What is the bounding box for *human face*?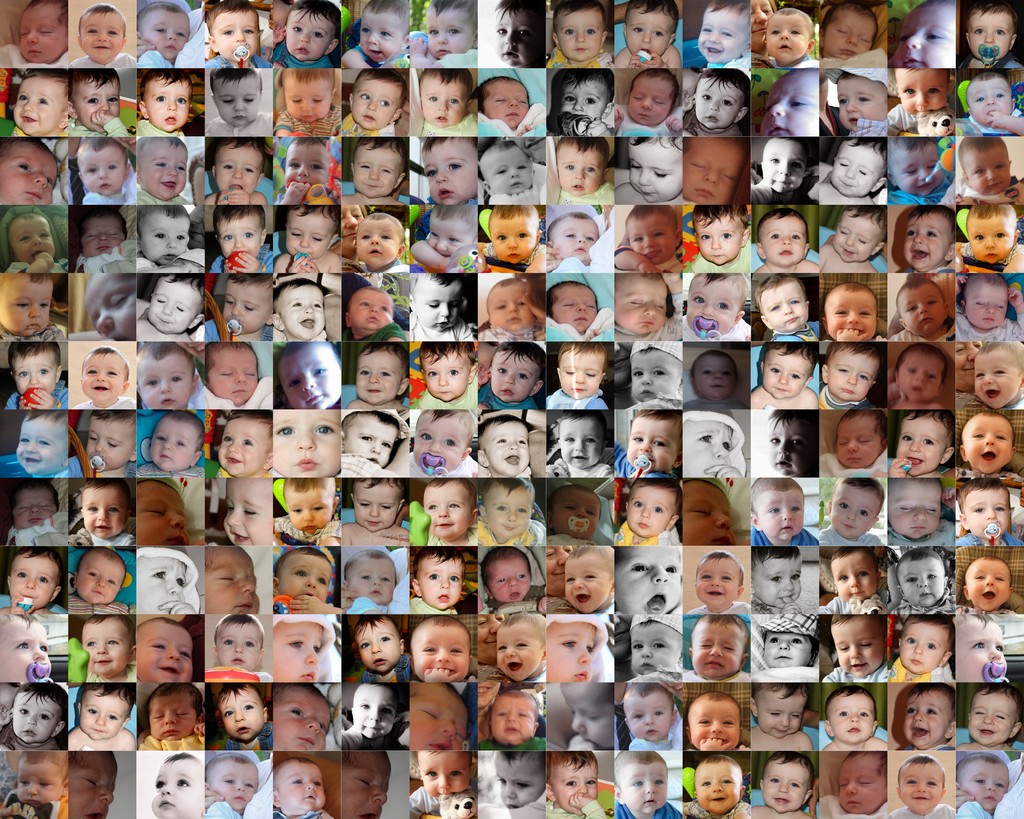
bbox=(962, 147, 1010, 195).
